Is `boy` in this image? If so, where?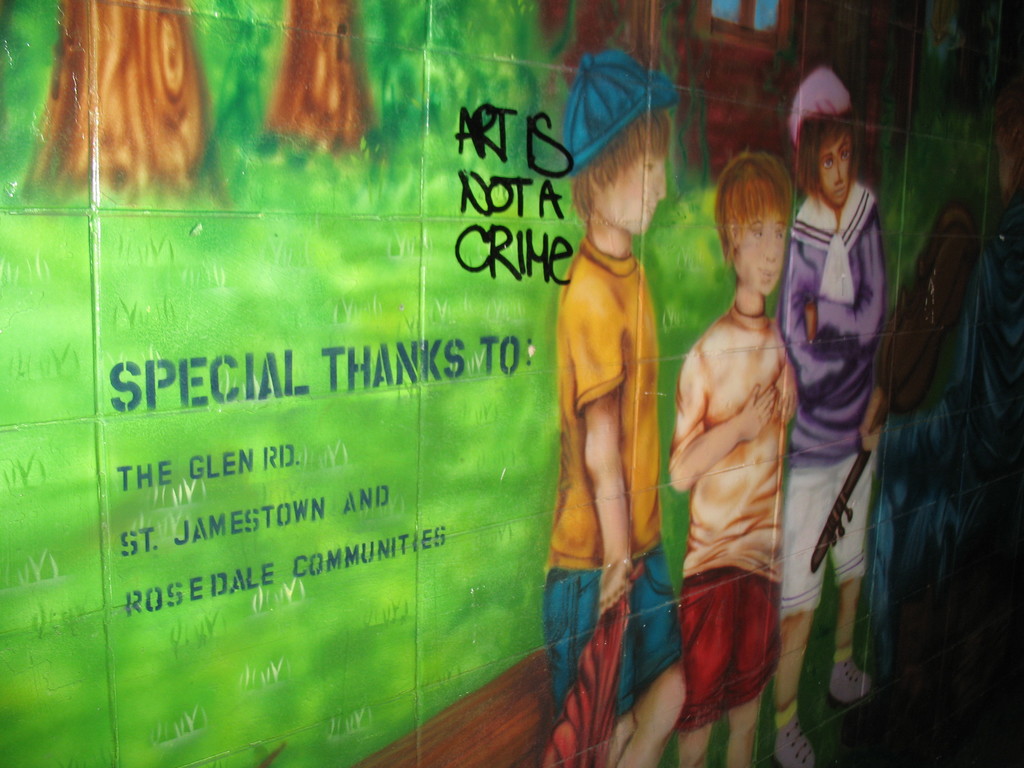
Yes, at (772, 64, 893, 767).
